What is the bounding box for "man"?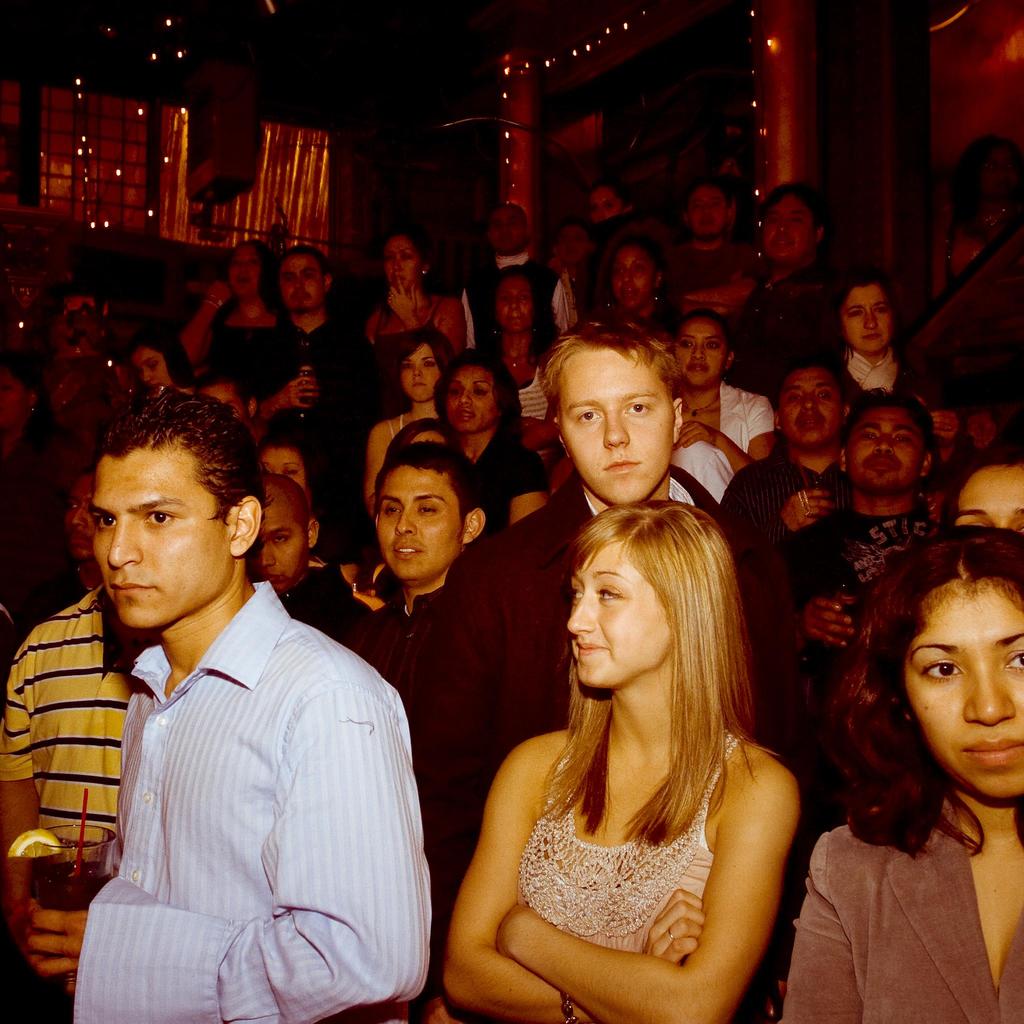
crop(365, 439, 496, 678).
